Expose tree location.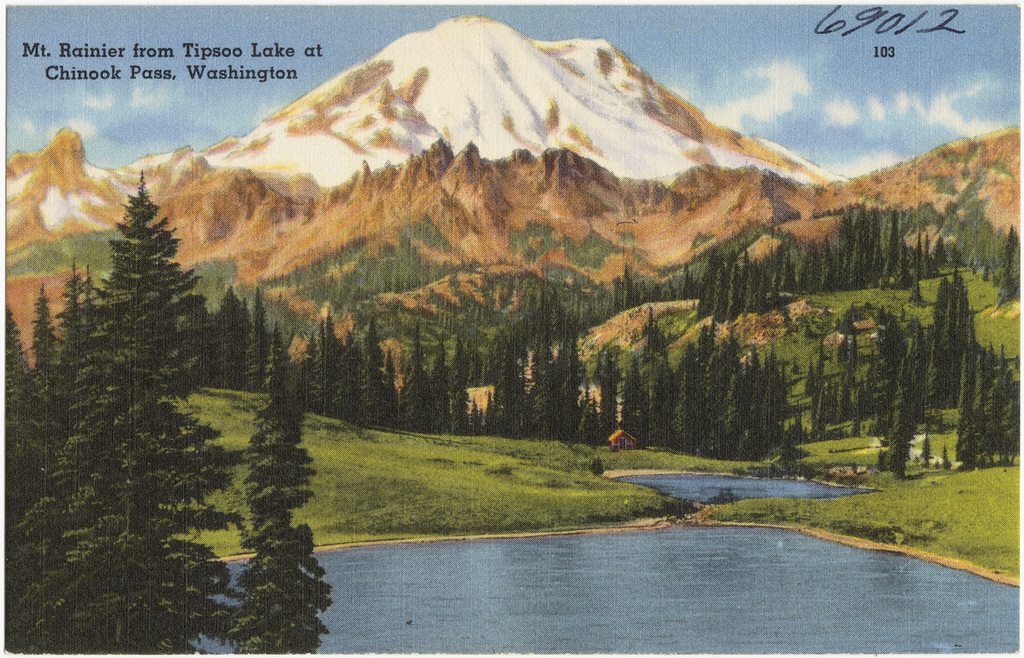
Exposed at left=623, top=353, right=652, bottom=450.
